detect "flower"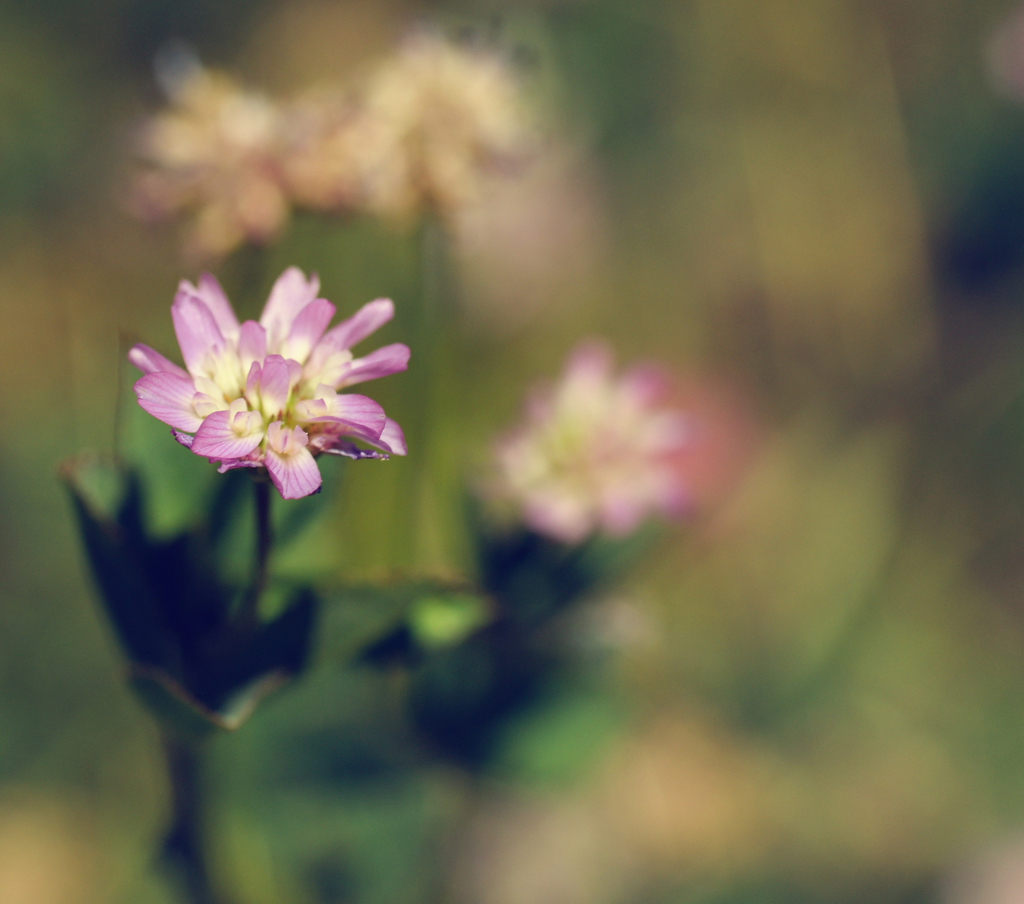
{"x1": 493, "y1": 331, "x2": 689, "y2": 540}
